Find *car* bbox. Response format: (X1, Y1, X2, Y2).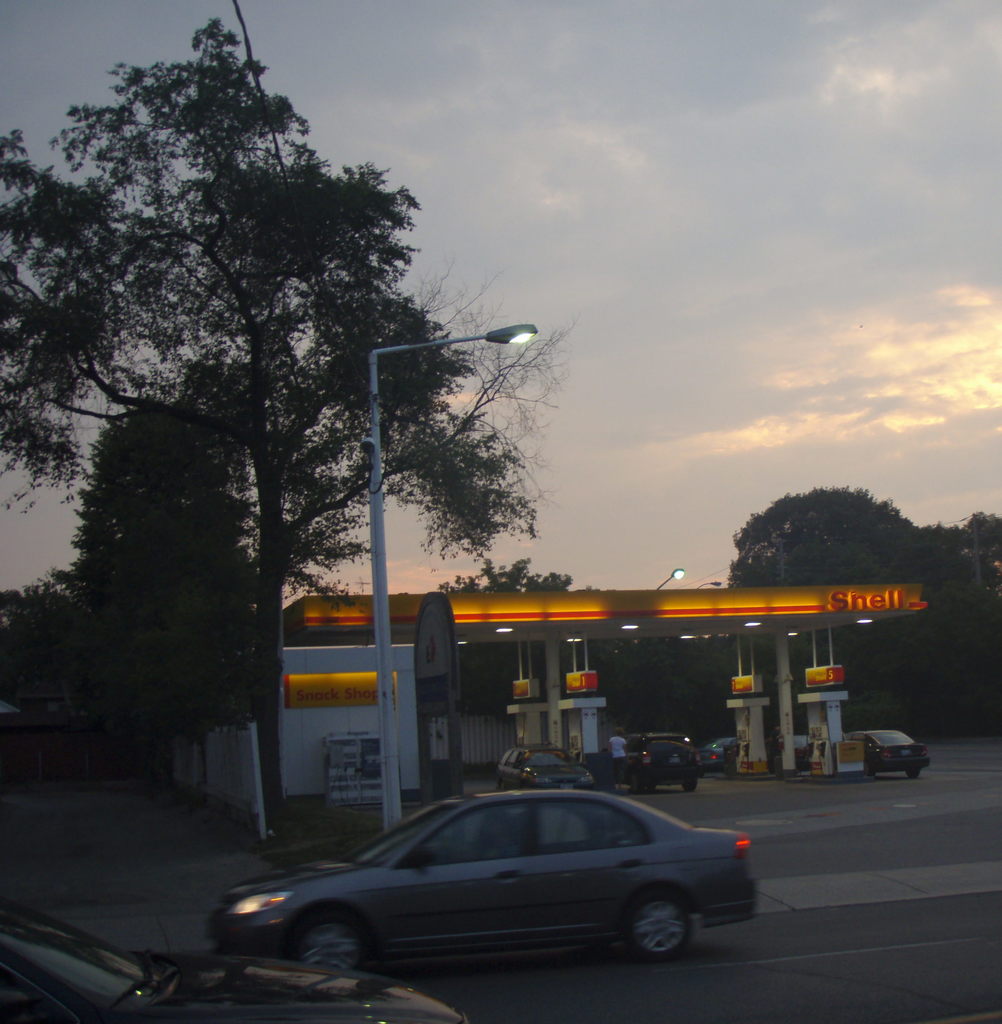
(204, 772, 782, 983).
